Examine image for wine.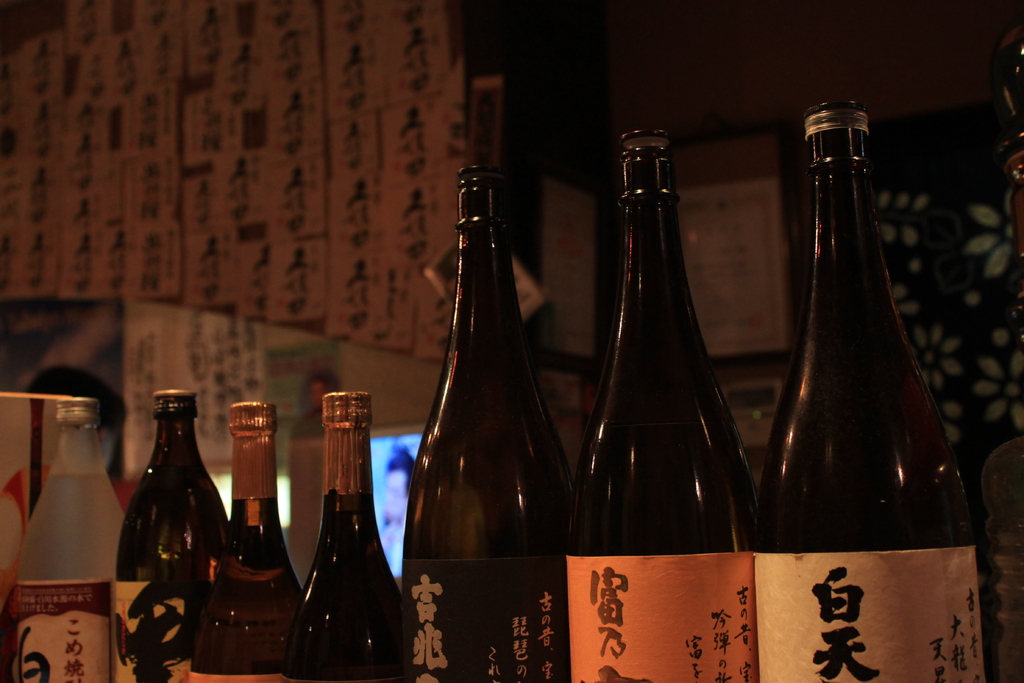
Examination result: (203,408,301,682).
